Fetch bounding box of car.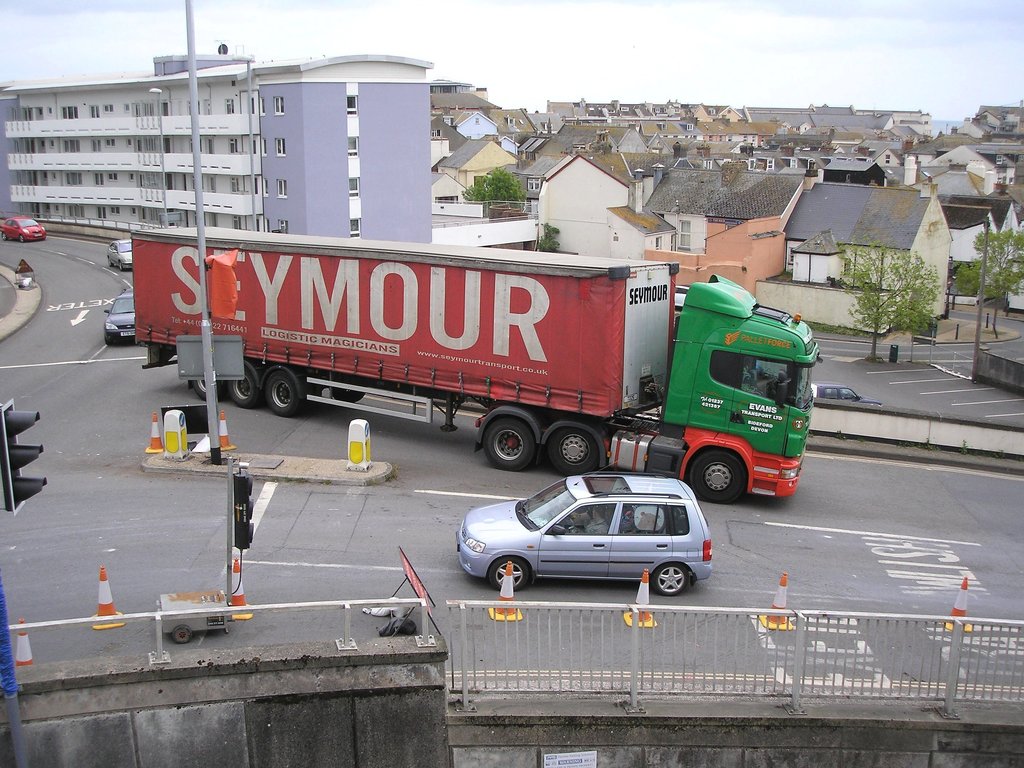
Bbox: 458:458:712:598.
